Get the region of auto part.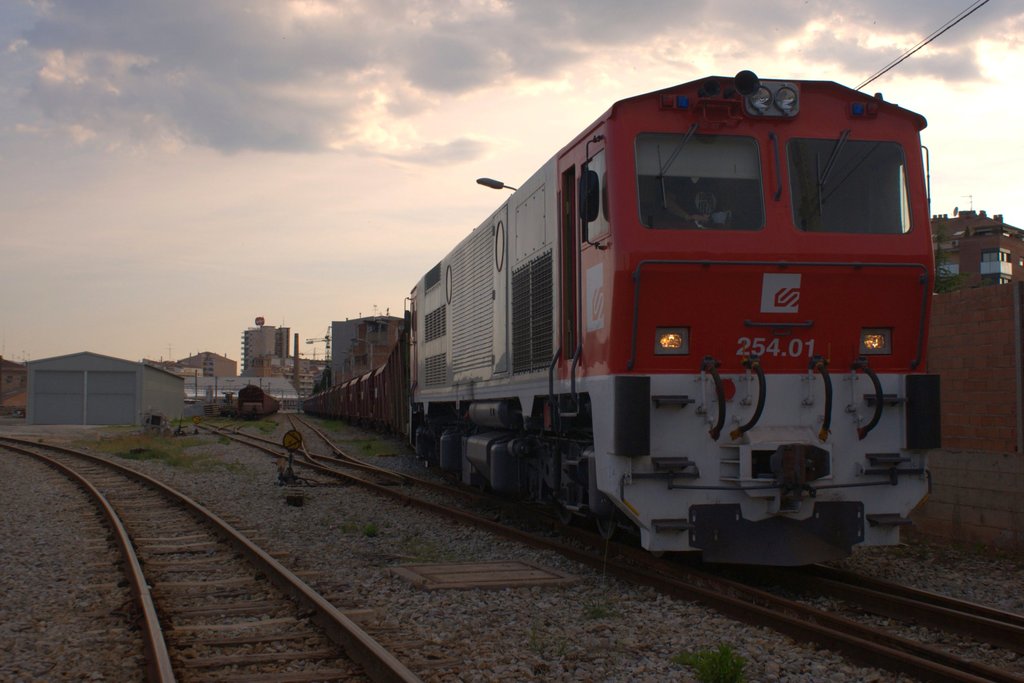
region(637, 132, 759, 239).
